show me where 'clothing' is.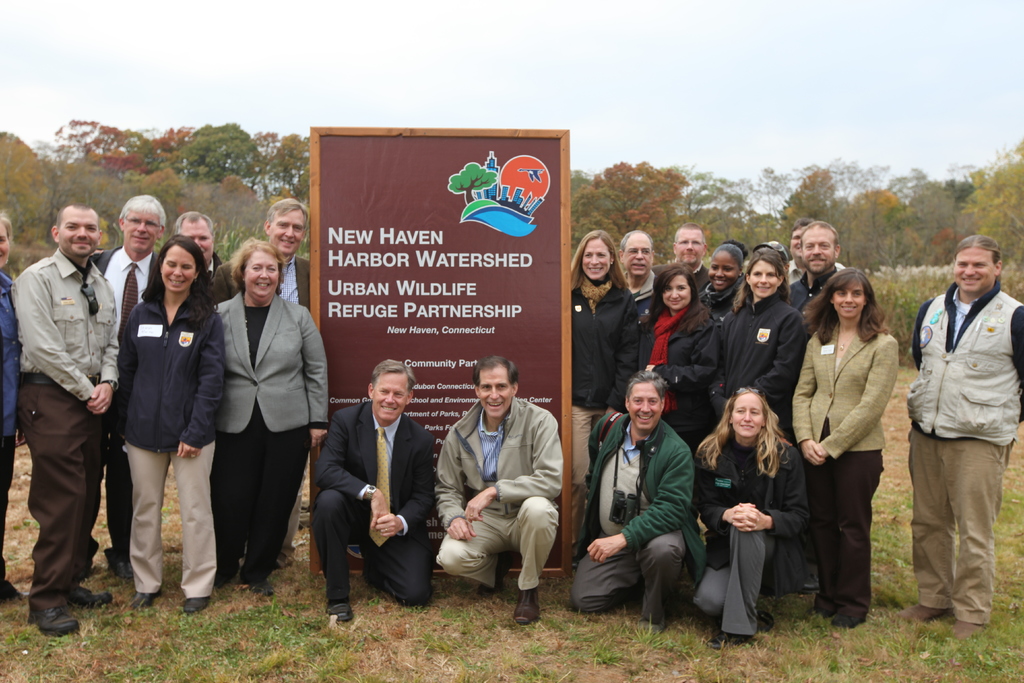
'clothing' is at [690, 262, 709, 291].
